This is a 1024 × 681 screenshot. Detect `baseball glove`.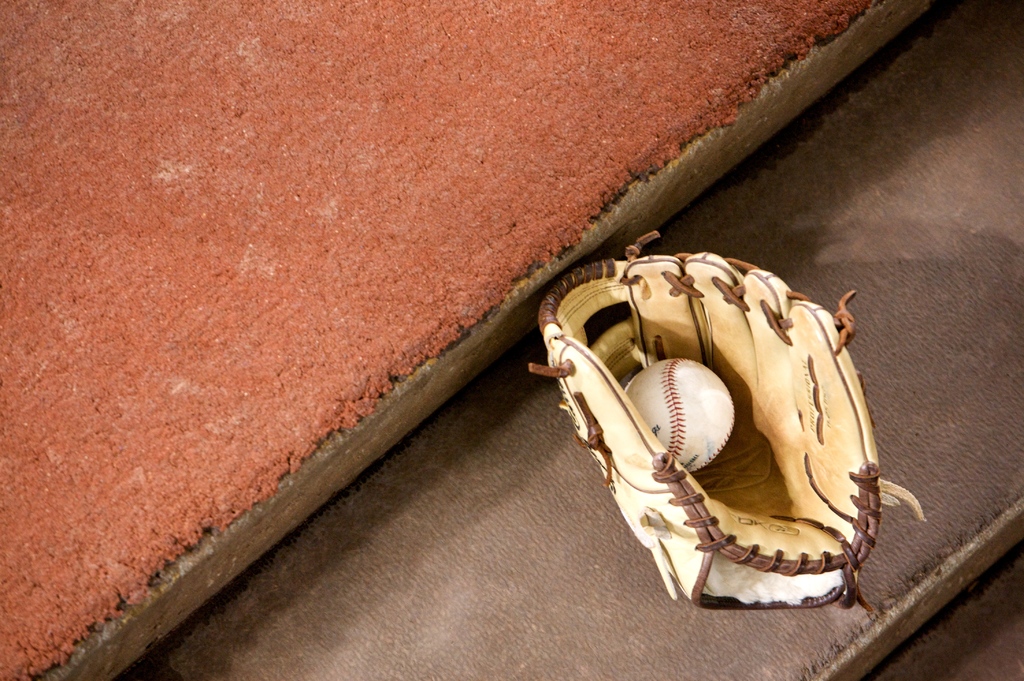
(x1=522, y1=227, x2=927, y2=610).
